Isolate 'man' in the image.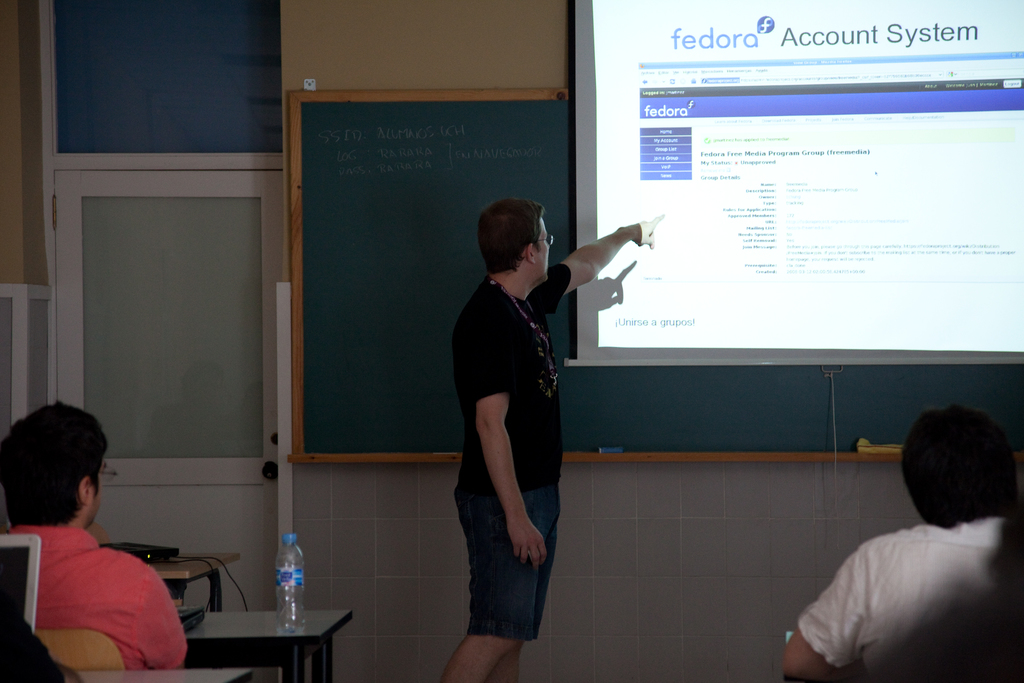
Isolated region: select_region(779, 402, 1011, 682).
